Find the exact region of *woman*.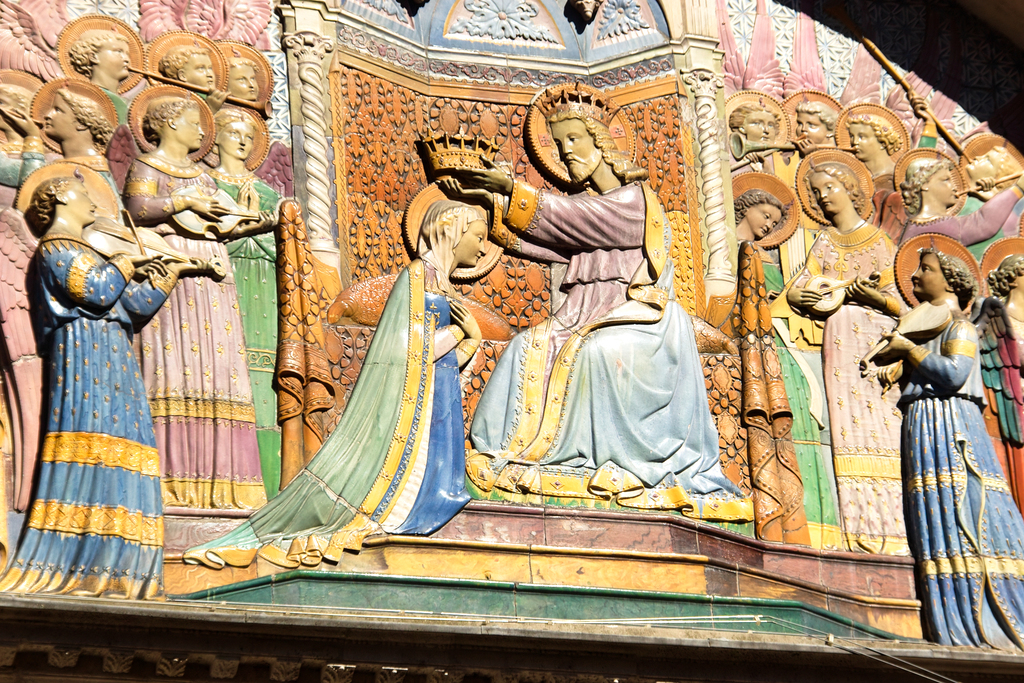
Exact region: box=[881, 245, 1023, 657].
